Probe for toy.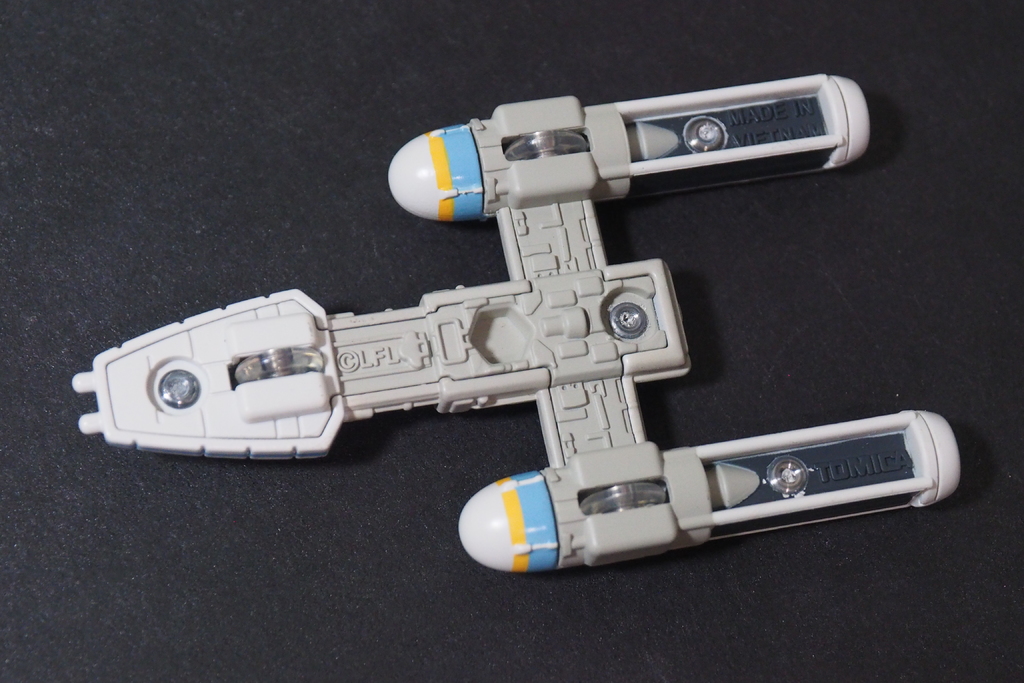
Probe result: [x1=60, y1=55, x2=983, y2=579].
